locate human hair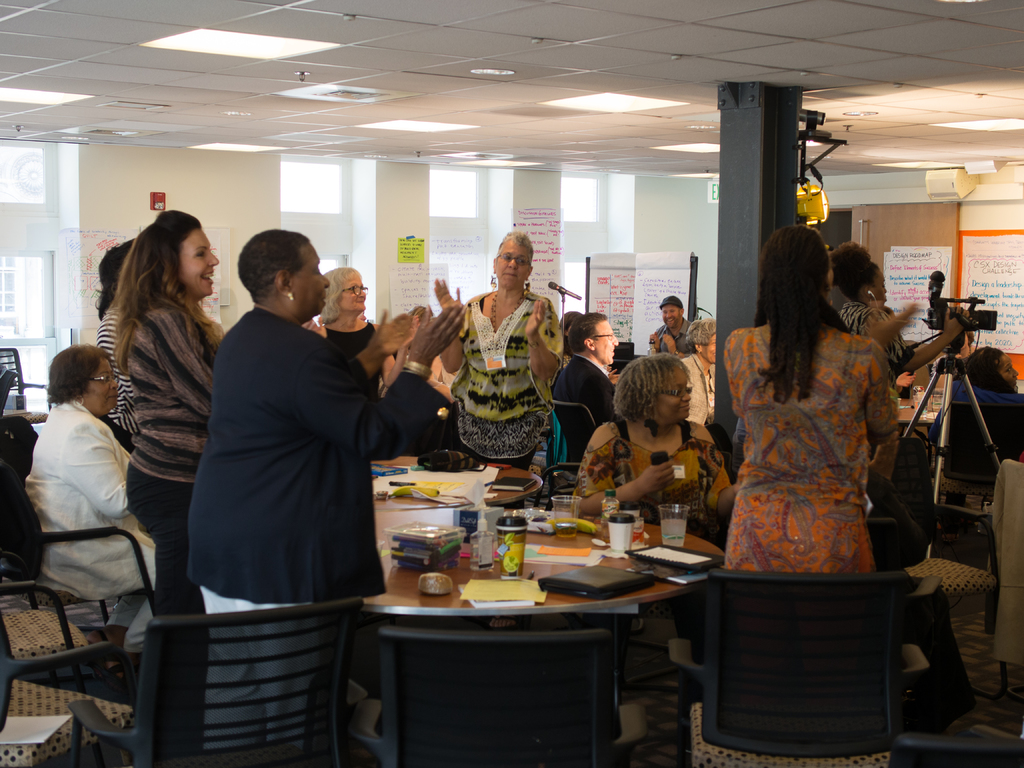
239 230 312 307
